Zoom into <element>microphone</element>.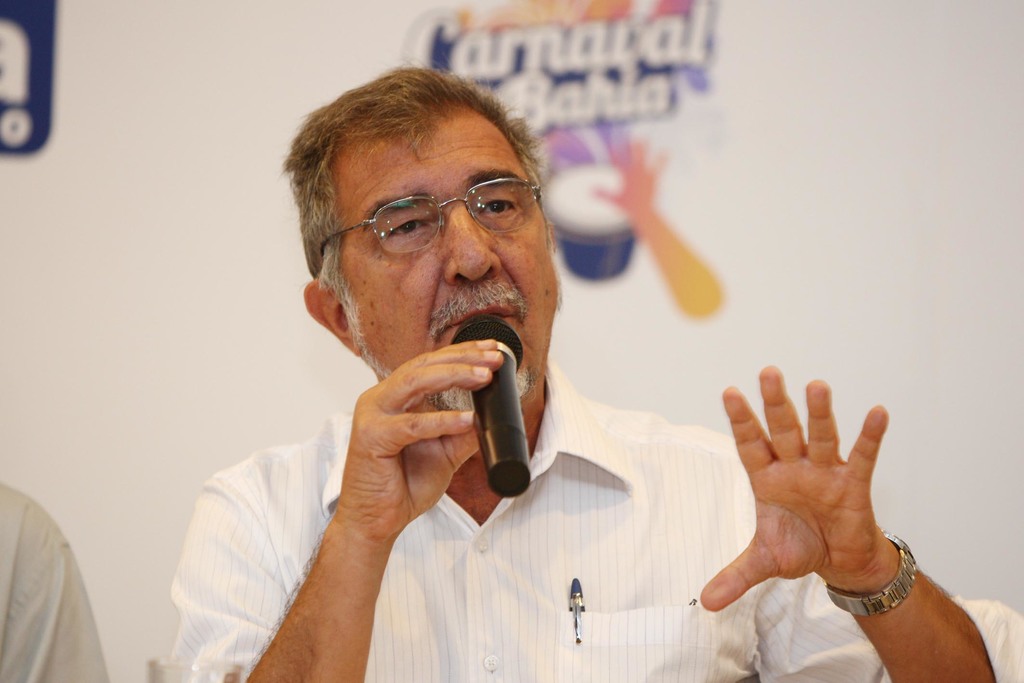
Zoom target: (449, 312, 531, 499).
